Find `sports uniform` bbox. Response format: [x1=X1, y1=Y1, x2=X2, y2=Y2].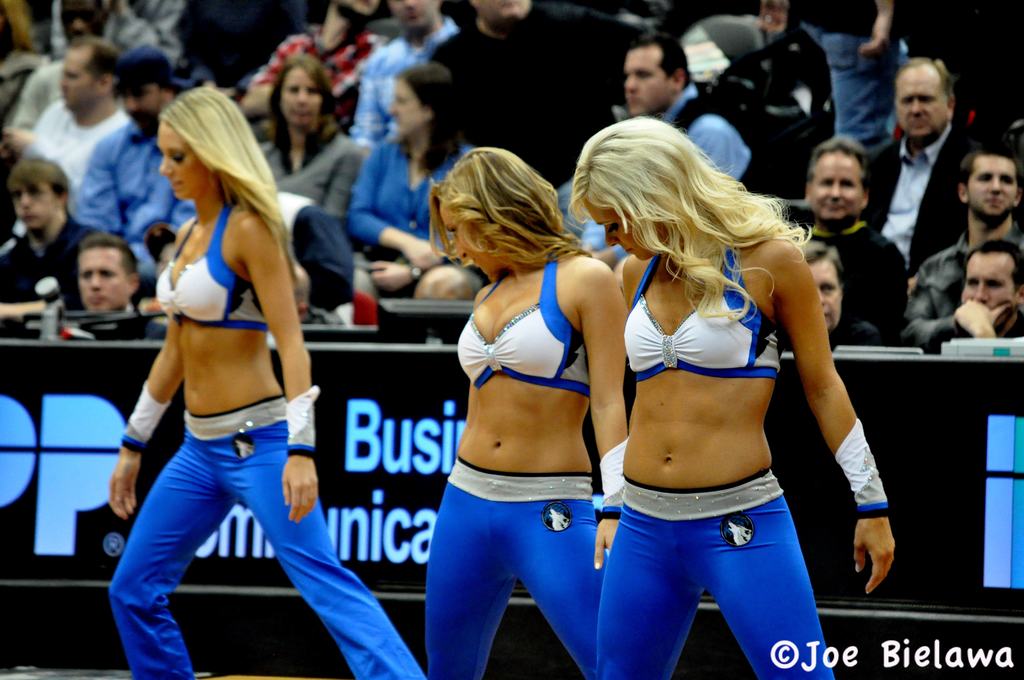
[x1=594, y1=474, x2=825, y2=679].
